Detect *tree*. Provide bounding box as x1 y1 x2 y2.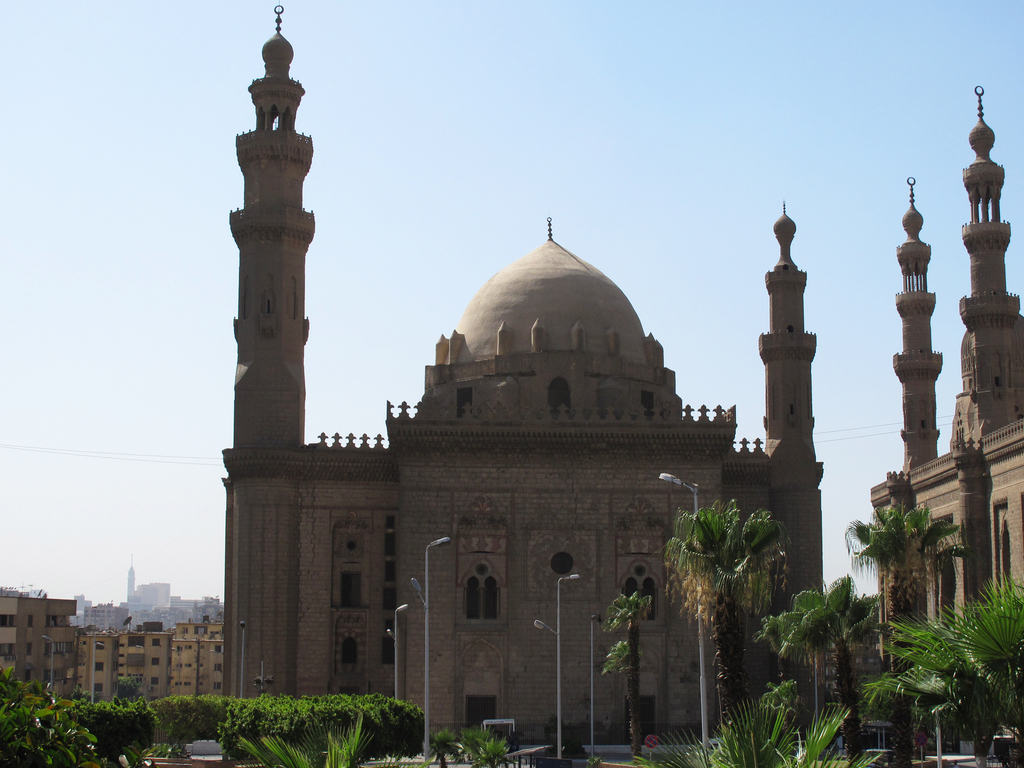
214 688 434 764.
